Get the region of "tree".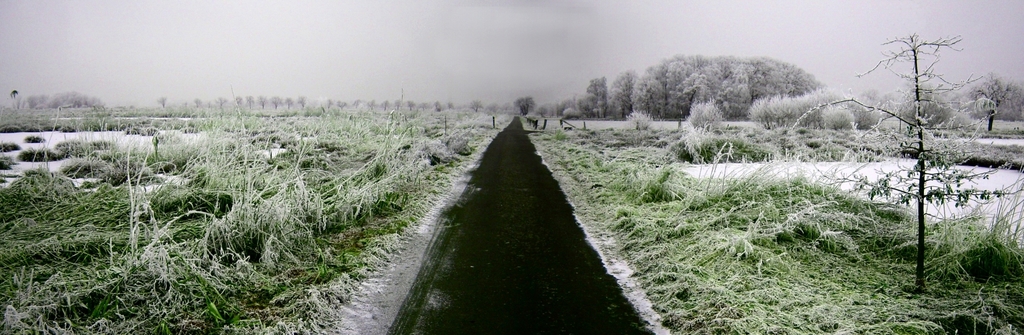
(left=811, top=27, right=990, bottom=295).
